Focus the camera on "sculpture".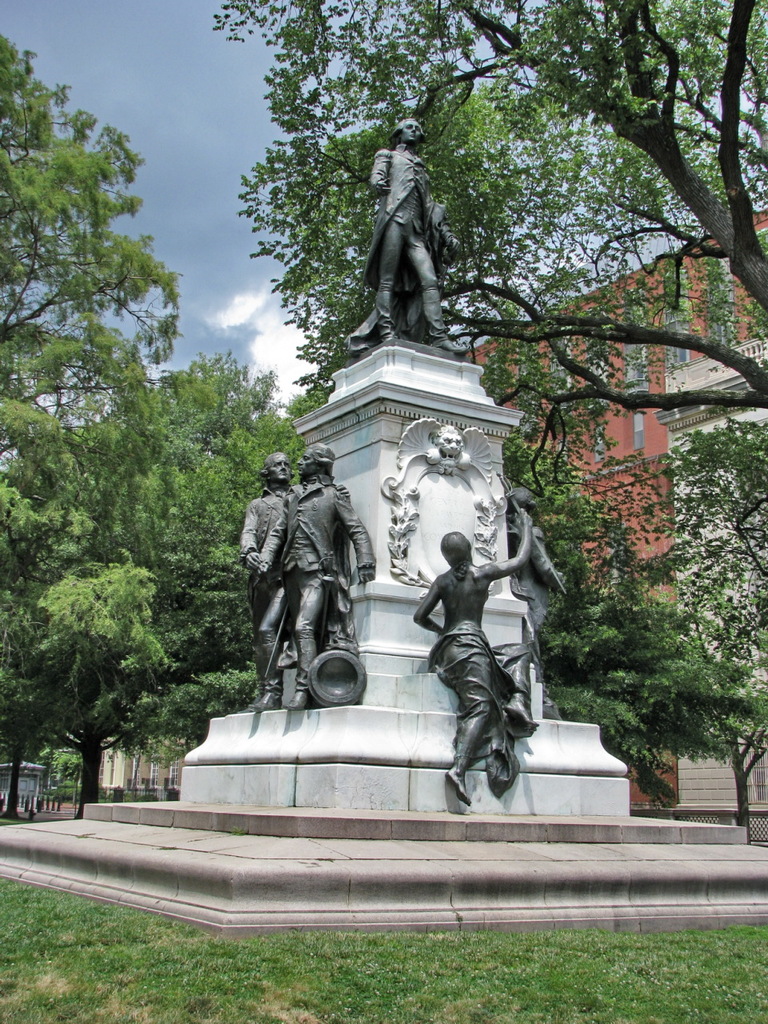
Focus region: region(418, 415, 472, 478).
